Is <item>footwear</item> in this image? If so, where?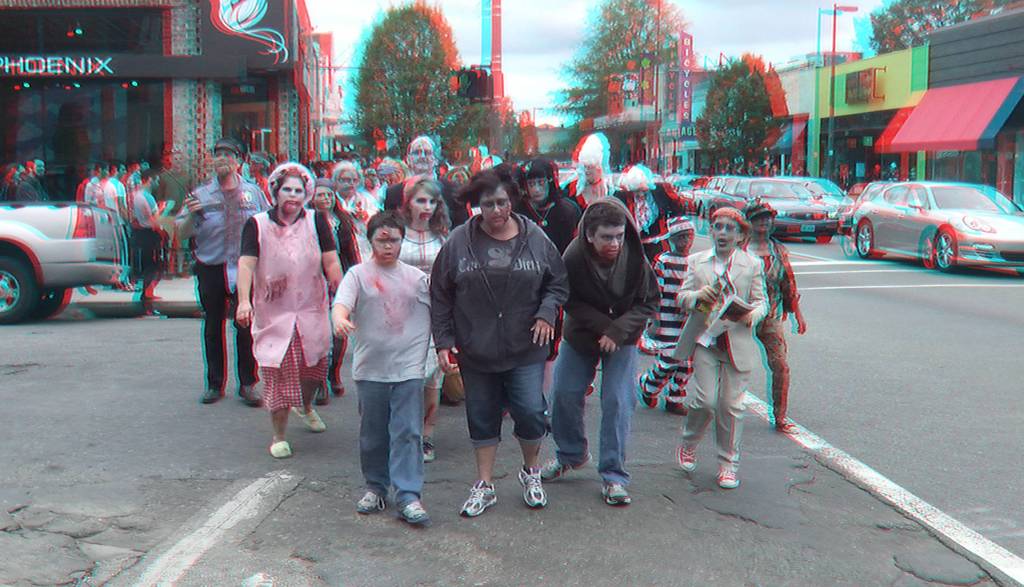
Yes, at detection(515, 458, 547, 510).
